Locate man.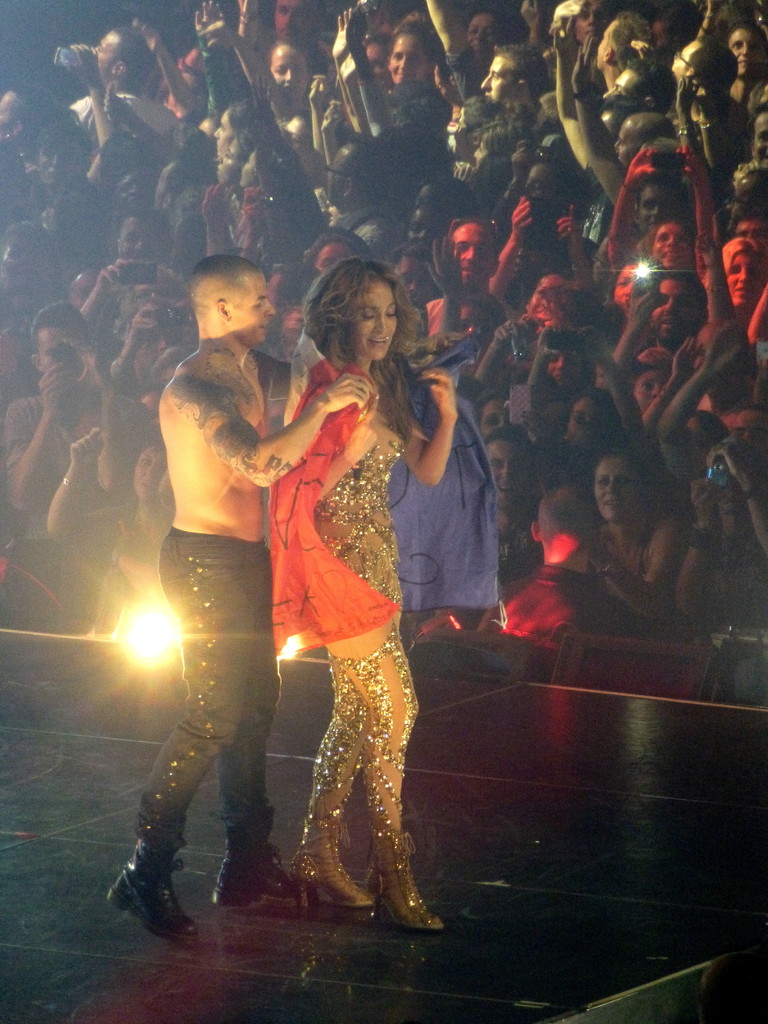
Bounding box: detection(417, 0, 555, 140).
